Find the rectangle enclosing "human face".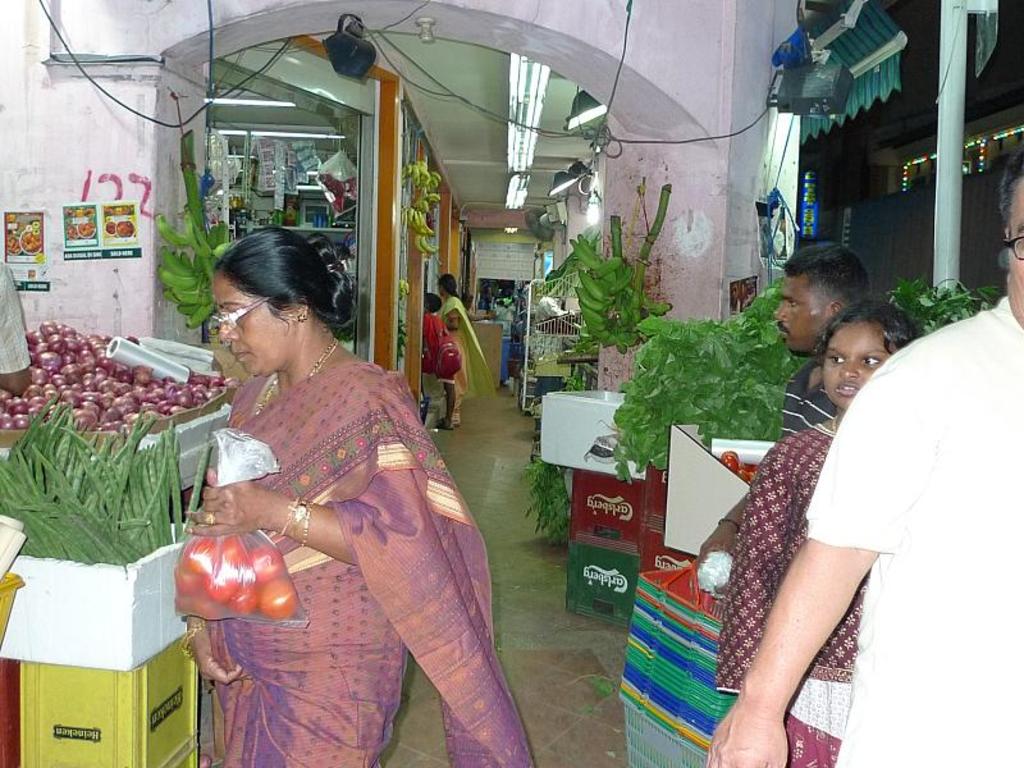
bbox=[212, 273, 293, 378].
